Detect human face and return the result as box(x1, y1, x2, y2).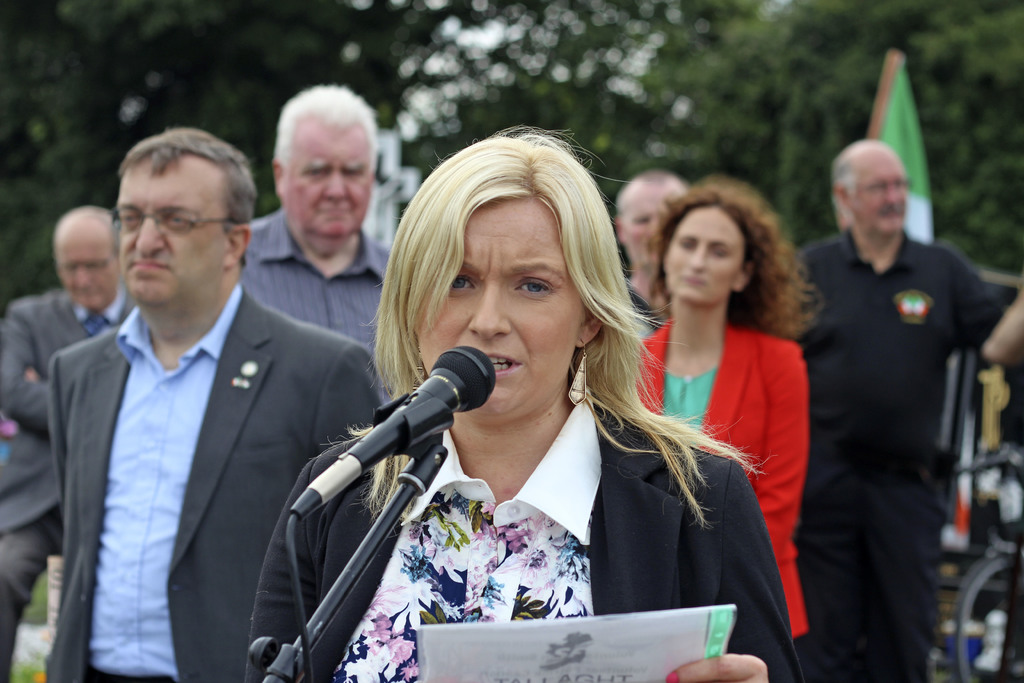
box(52, 224, 119, 314).
